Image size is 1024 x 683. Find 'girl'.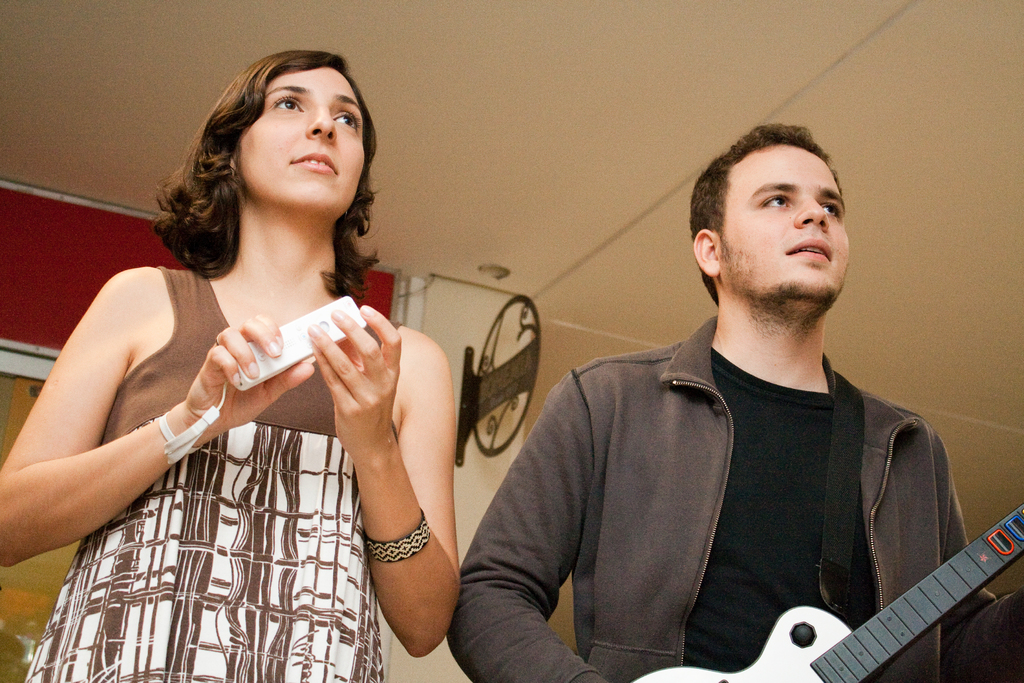
(x1=0, y1=57, x2=464, y2=682).
